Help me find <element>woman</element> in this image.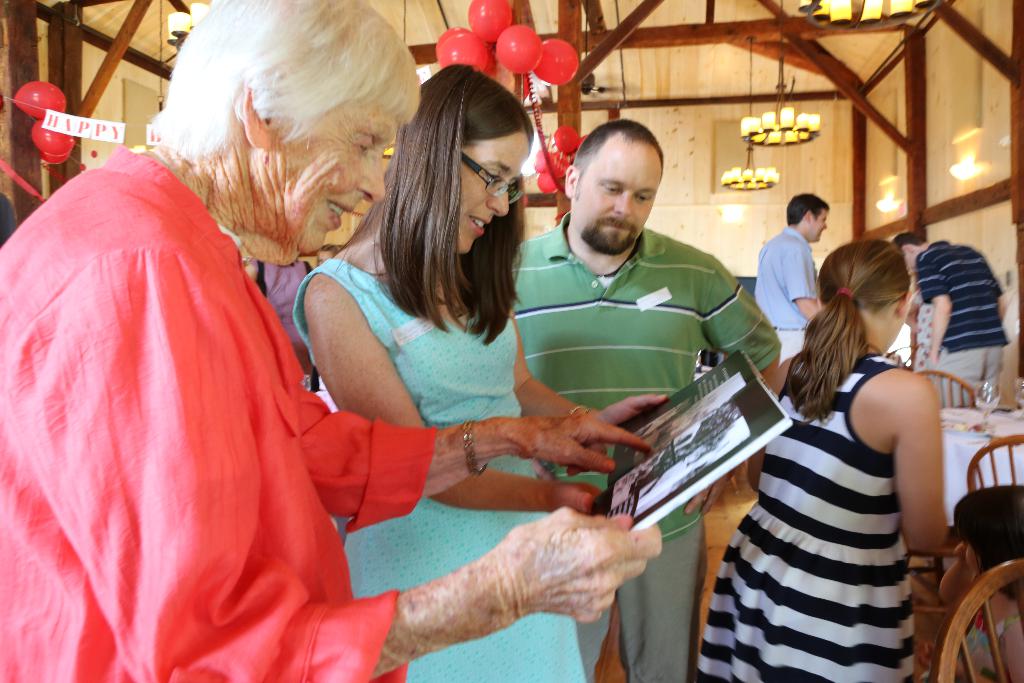
Found it: x1=286, y1=64, x2=671, y2=682.
